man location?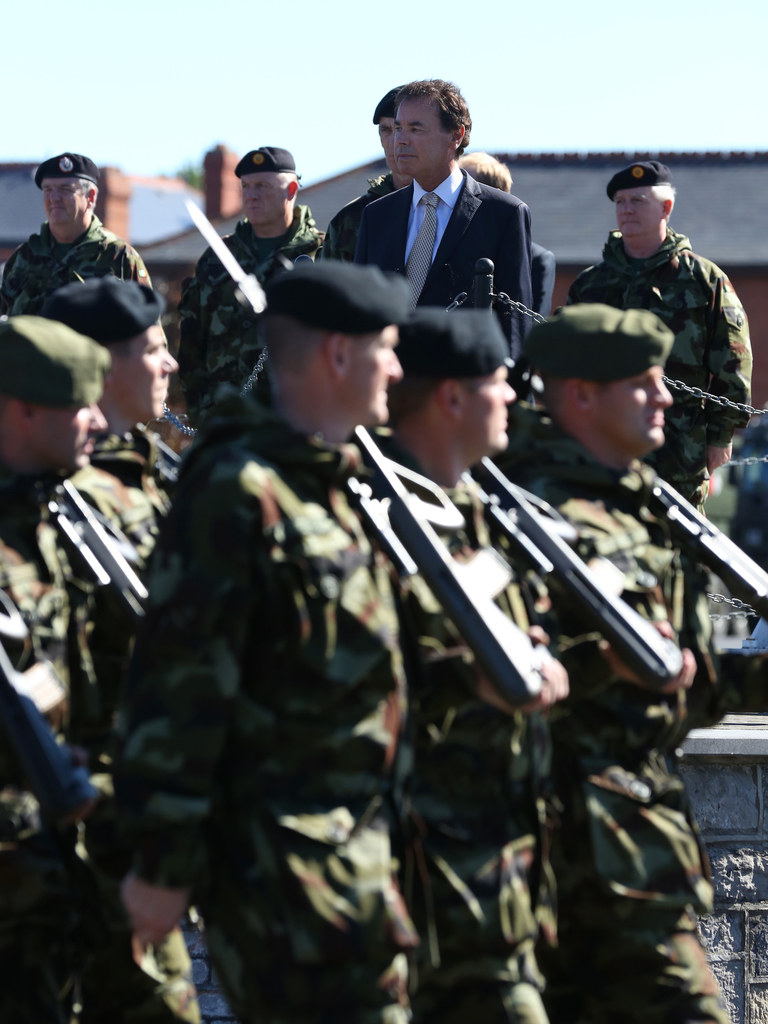
rect(0, 316, 145, 1023)
